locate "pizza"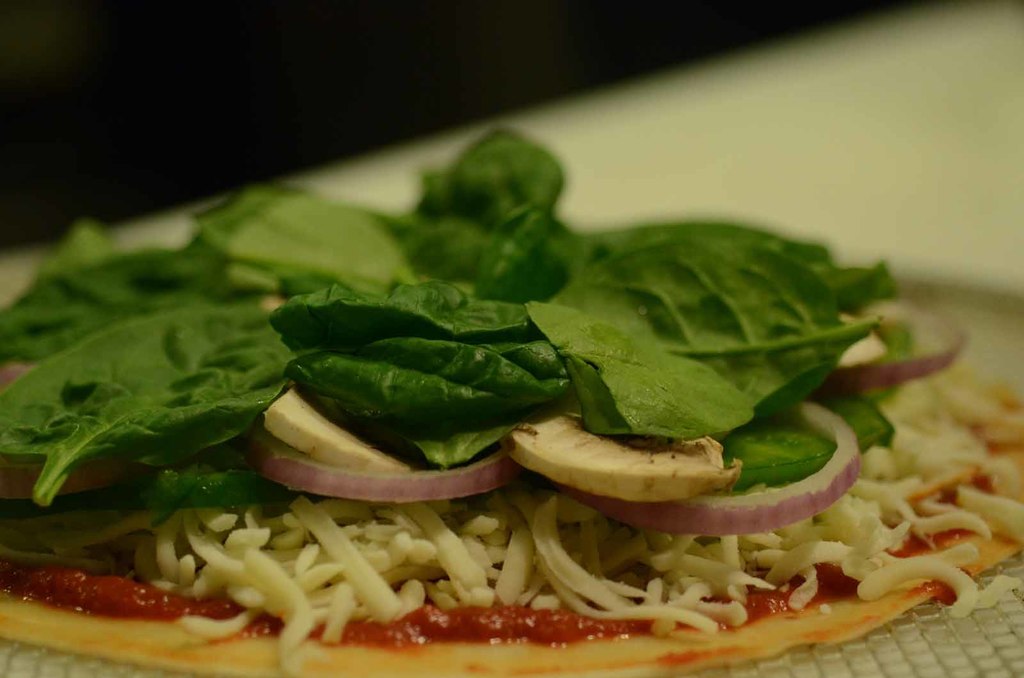
detection(0, 156, 967, 677)
